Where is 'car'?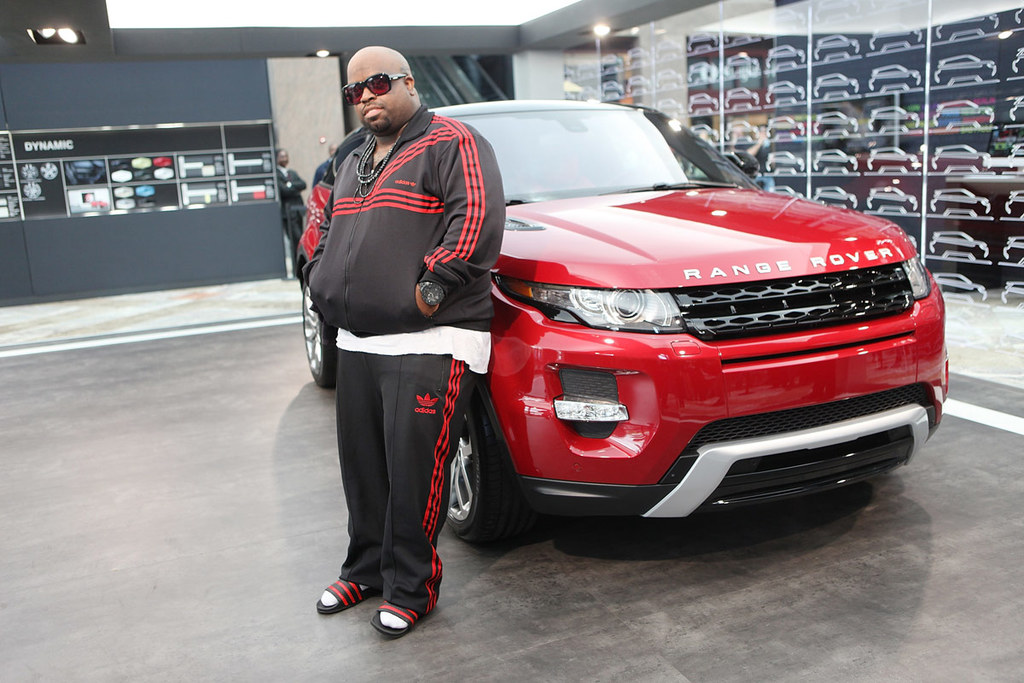
box=[769, 116, 803, 136].
